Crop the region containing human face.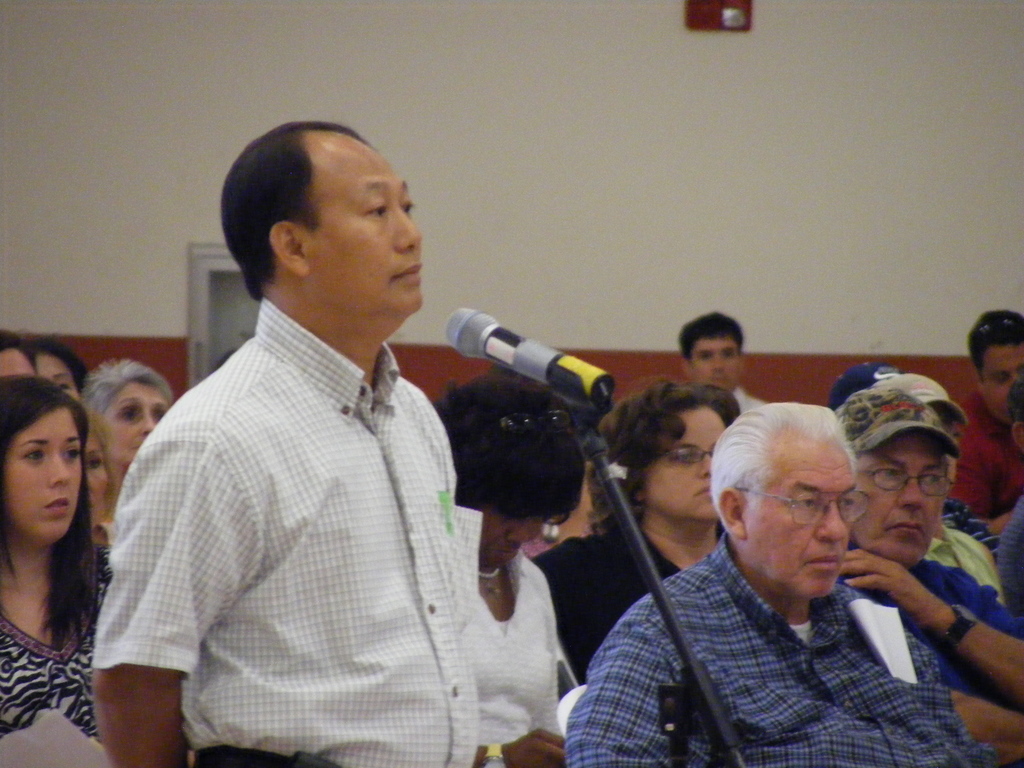
Crop region: Rect(642, 408, 724, 522).
